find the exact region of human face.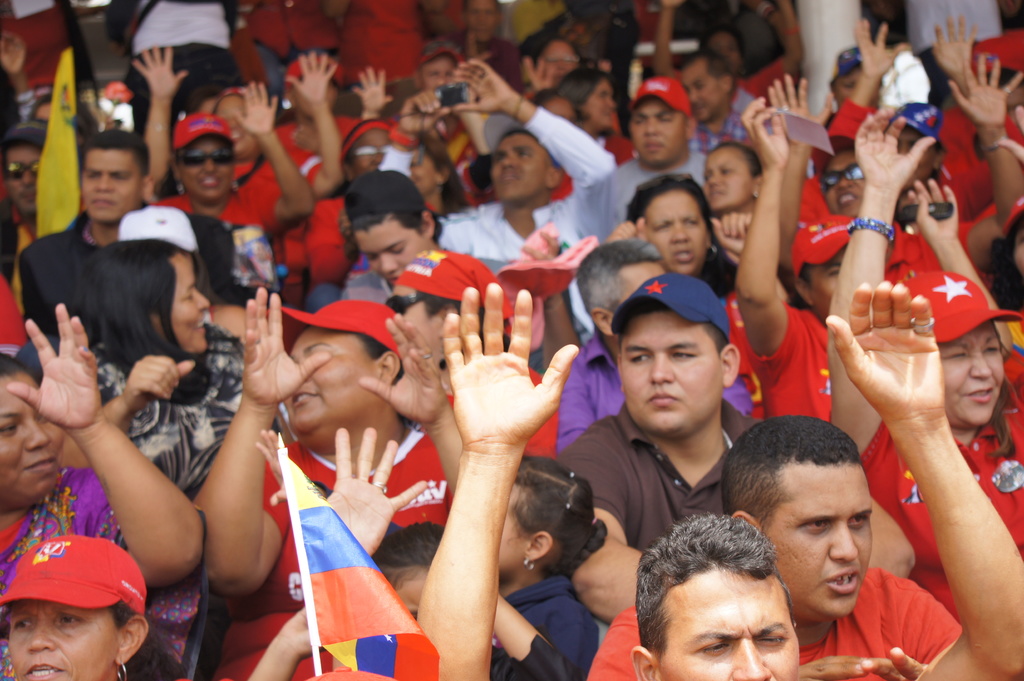
Exact region: rect(703, 149, 744, 213).
